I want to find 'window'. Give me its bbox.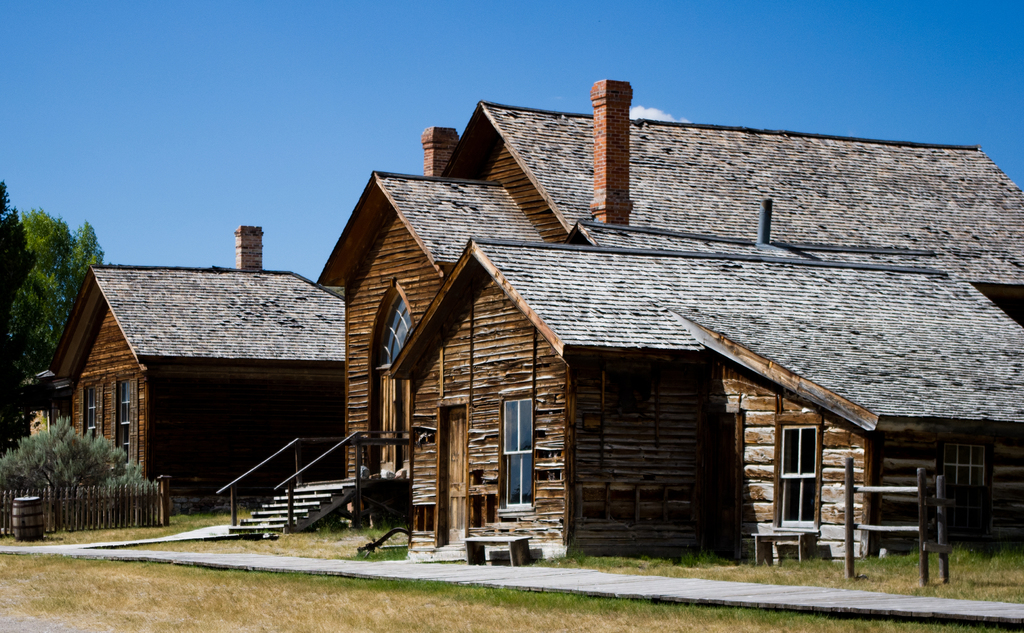
crop(778, 427, 815, 537).
